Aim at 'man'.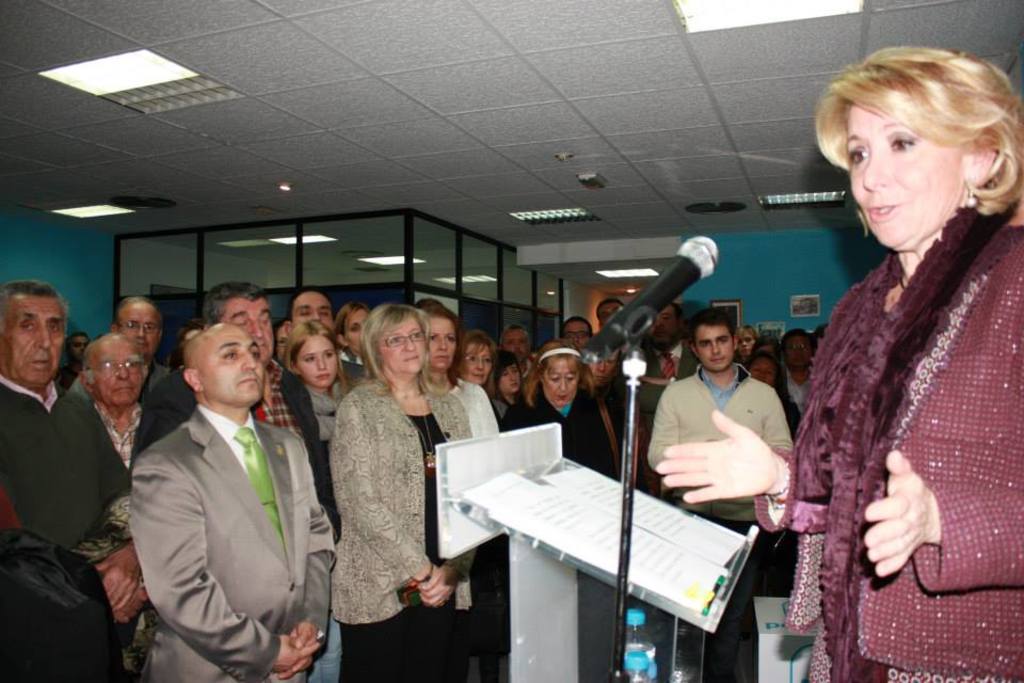
Aimed at (199,284,338,530).
